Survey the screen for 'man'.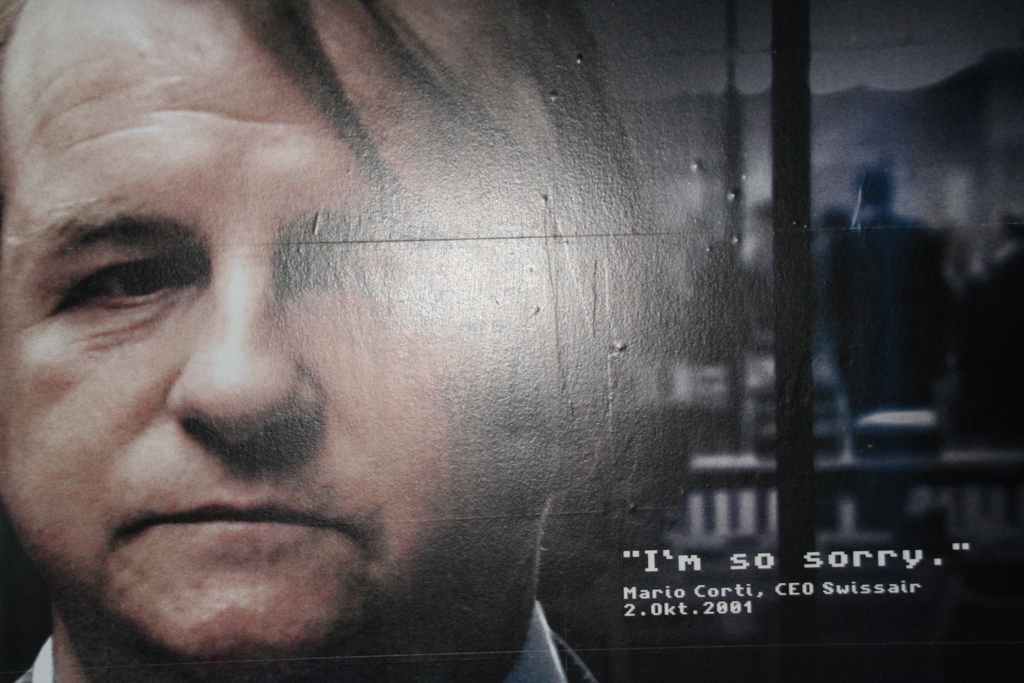
Survey found: box(0, 0, 600, 682).
